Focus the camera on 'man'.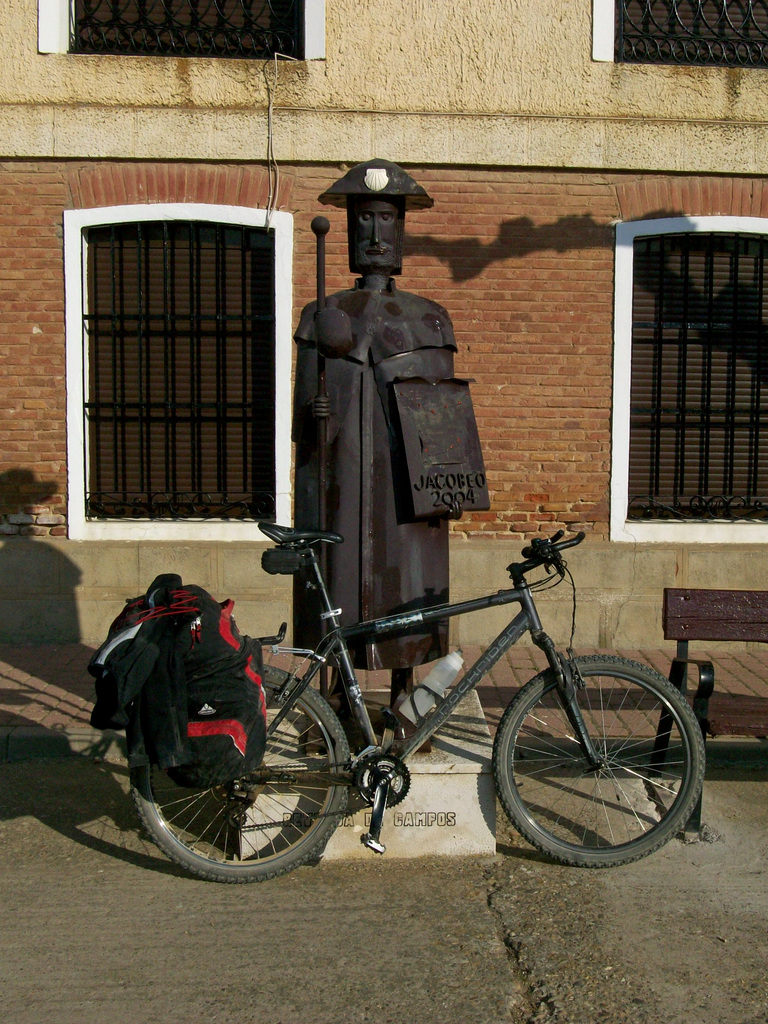
Focus region: region(287, 154, 454, 758).
